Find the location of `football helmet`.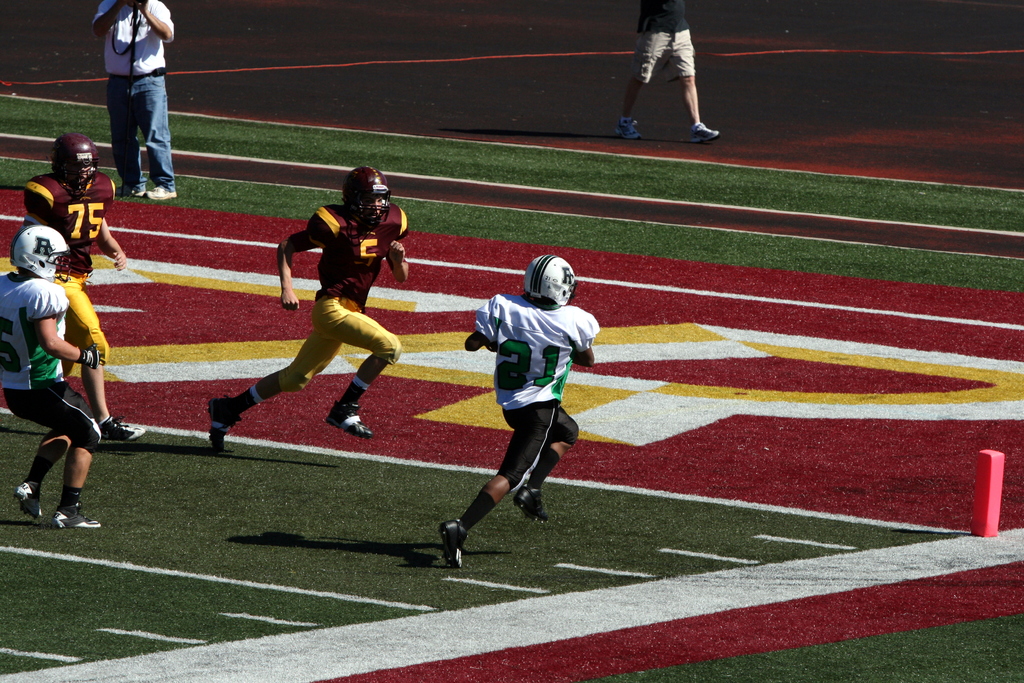
Location: {"x1": 9, "y1": 221, "x2": 76, "y2": 284}.
